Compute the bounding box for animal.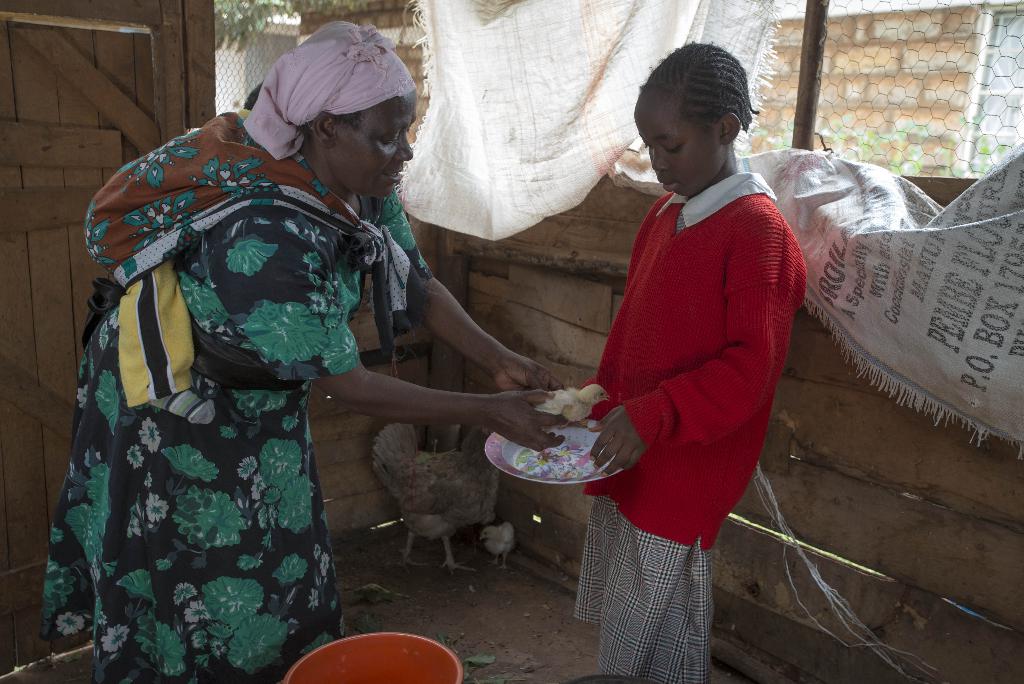
{"x1": 529, "y1": 378, "x2": 607, "y2": 424}.
